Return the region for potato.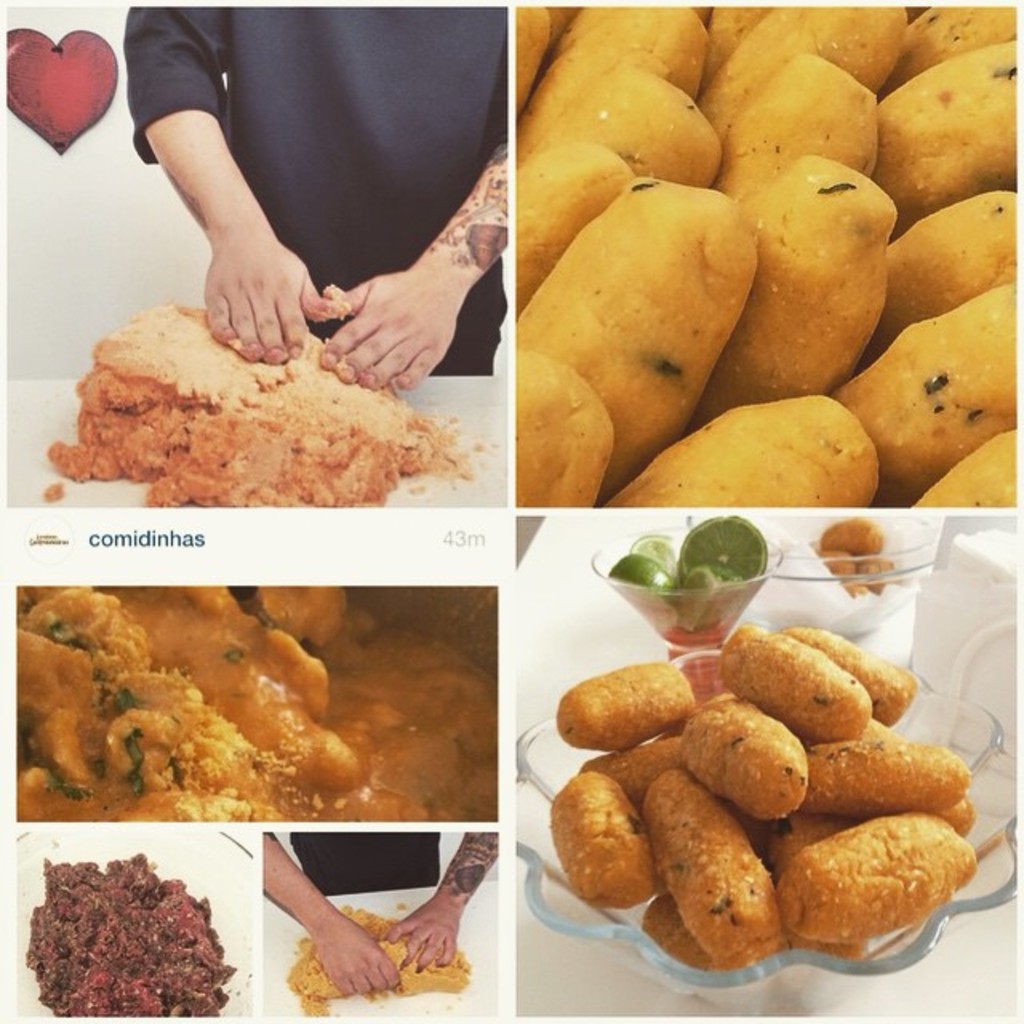
(left=595, top=395, right=880, bottom=509).
